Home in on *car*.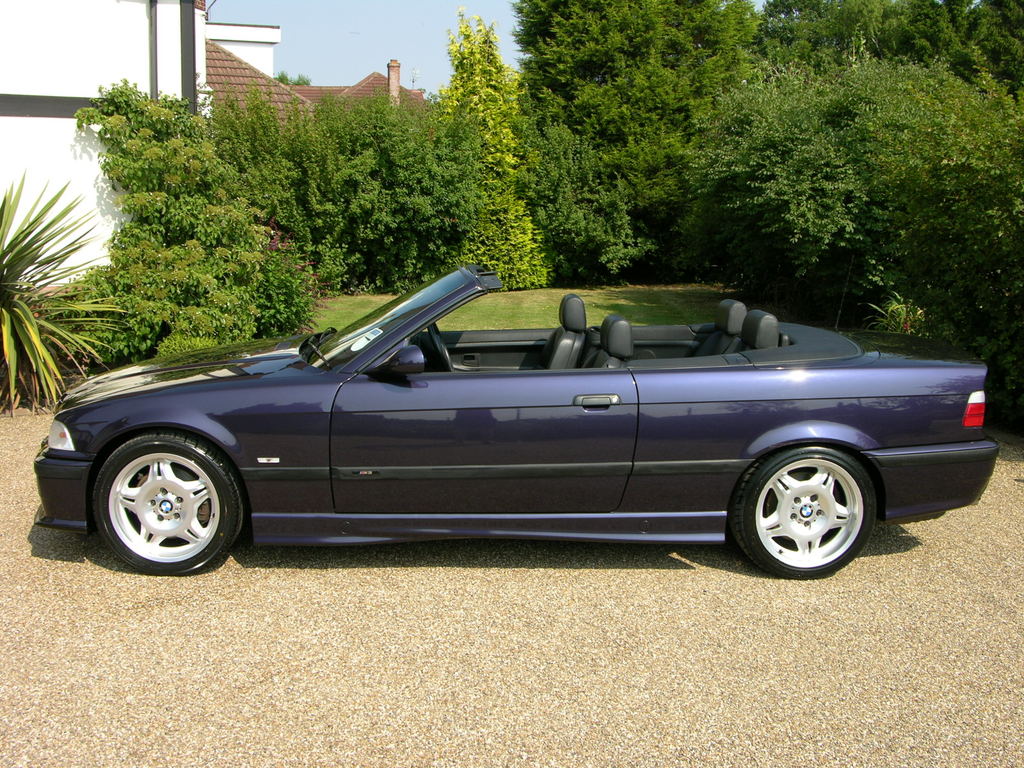
Homed in at box(28, 257, 996, 582).
